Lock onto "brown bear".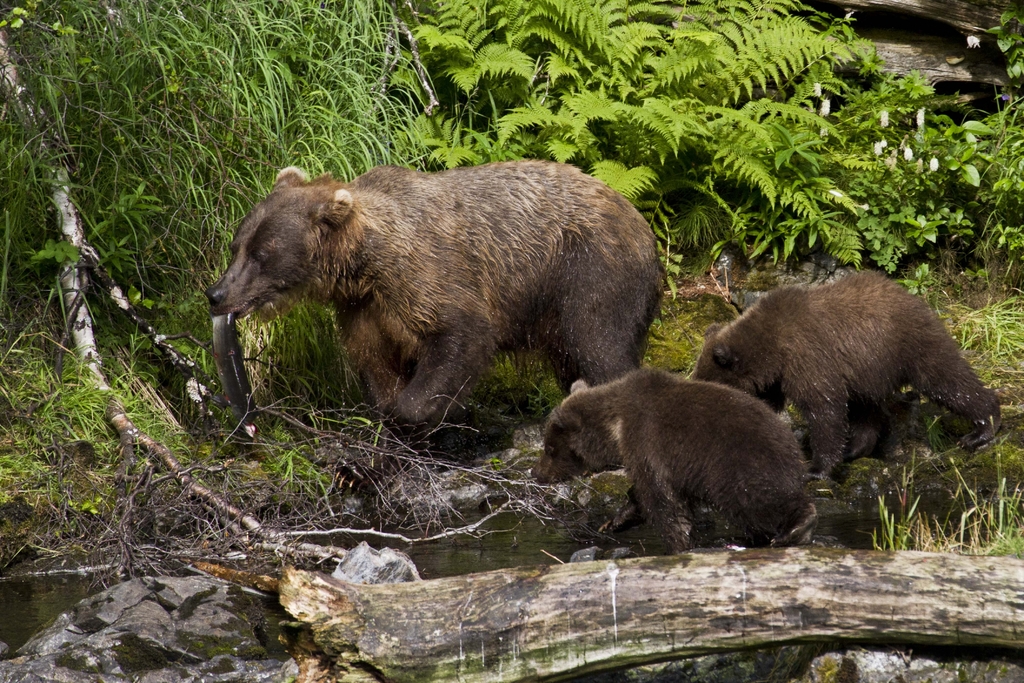
Locked: {"x1": 202, "y1": 159, "x2": 664, "y2": 452}.
